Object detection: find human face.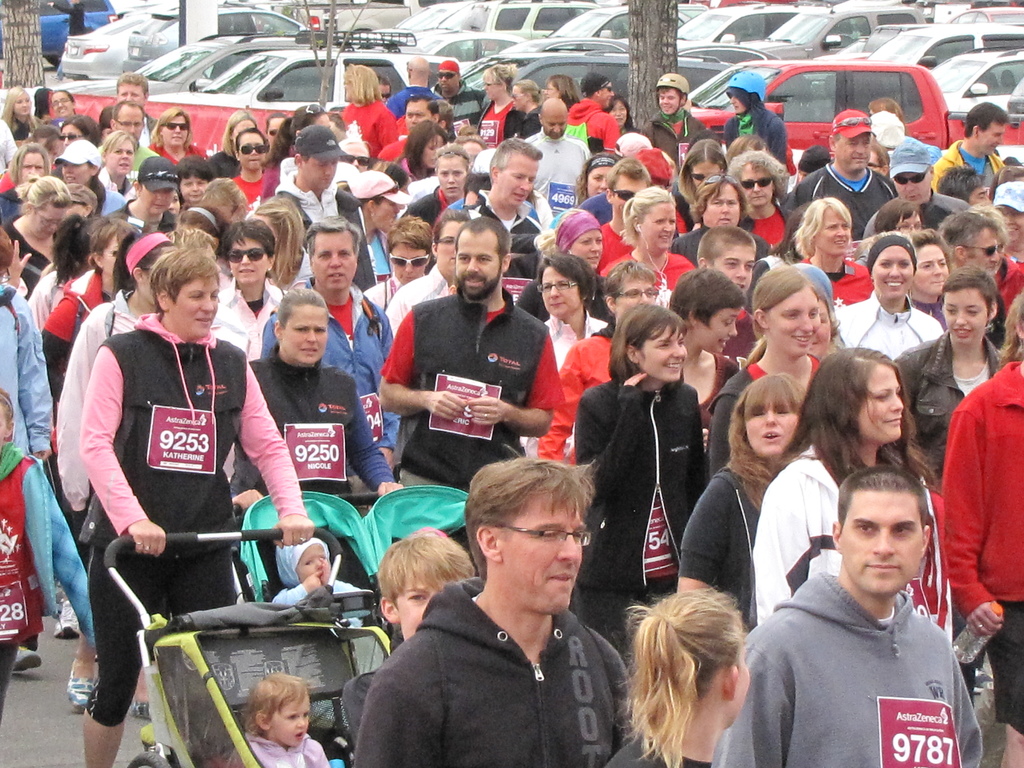
<region>1002, 204, 1021, 245</region>.
